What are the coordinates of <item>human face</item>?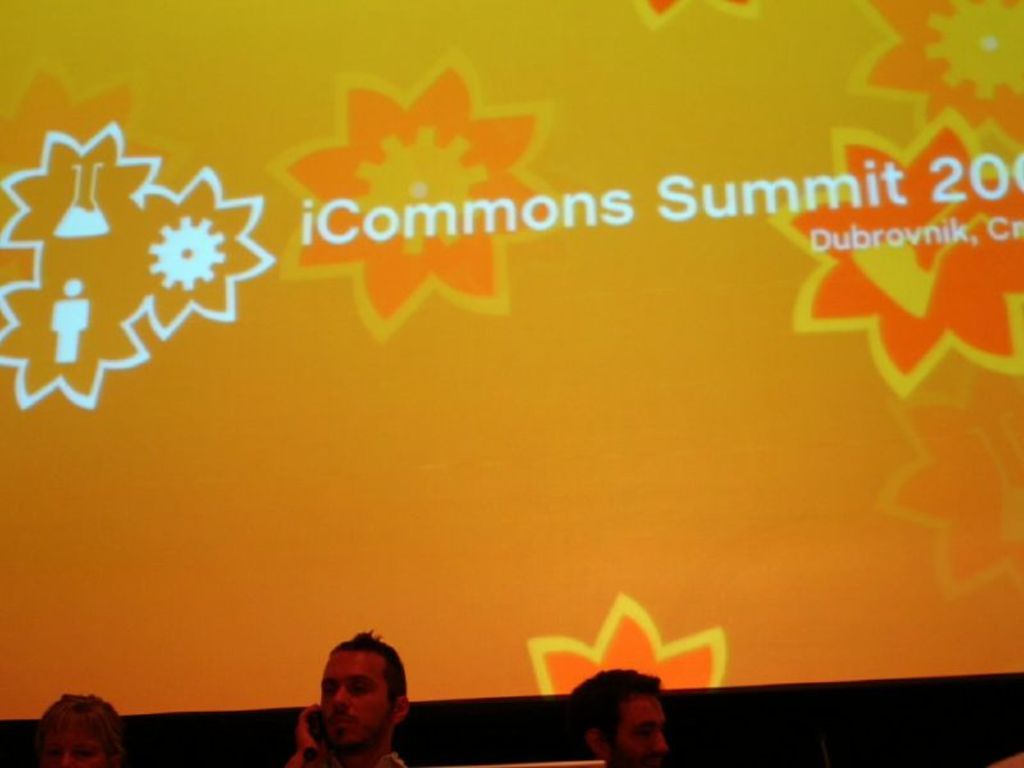
609,701,666,765.
